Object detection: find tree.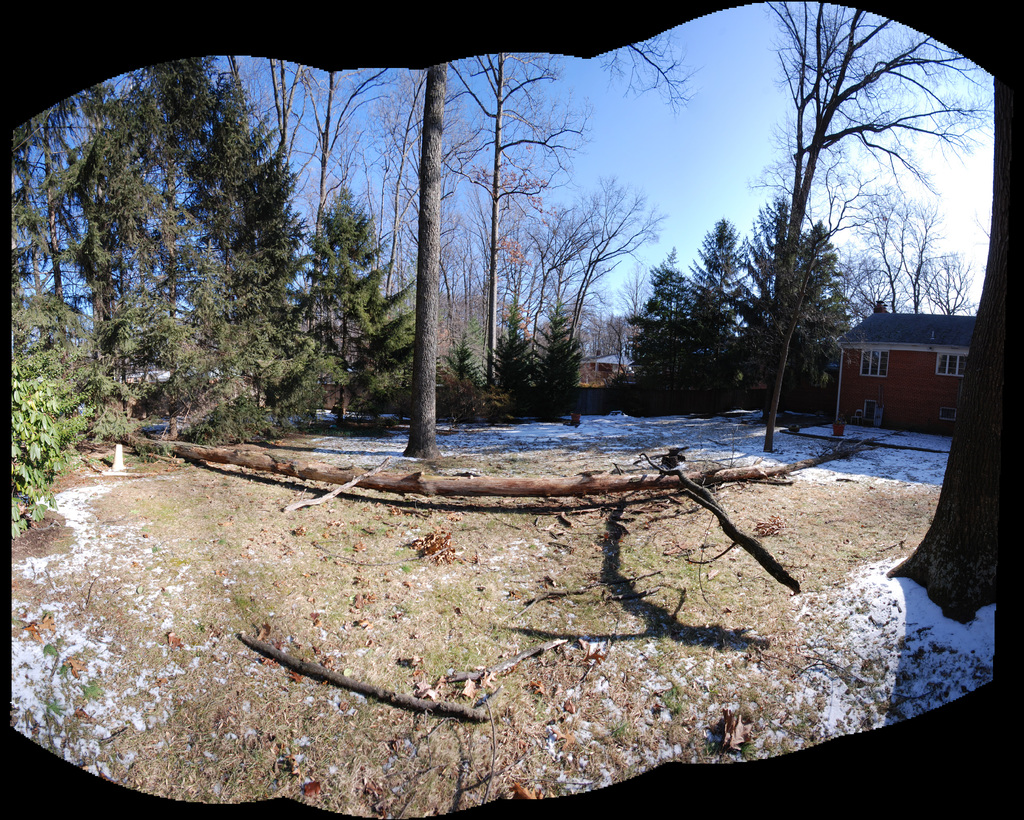
<bbox>531, 298, 580, 399</bbox>.
